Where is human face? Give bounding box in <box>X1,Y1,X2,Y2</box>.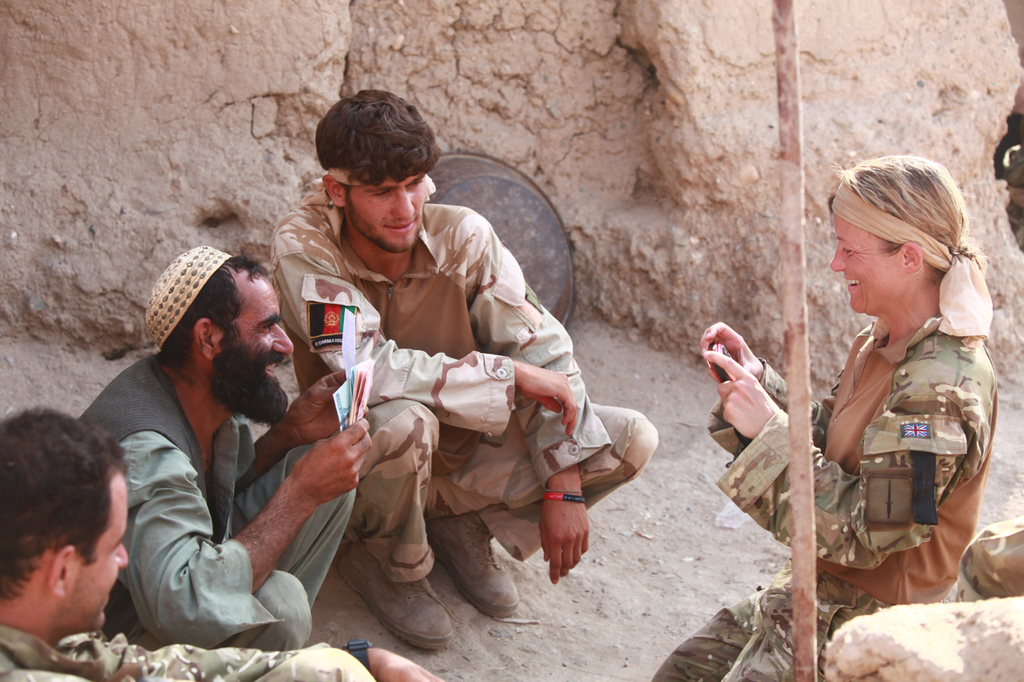
<box>228,273,297,381</box>.
